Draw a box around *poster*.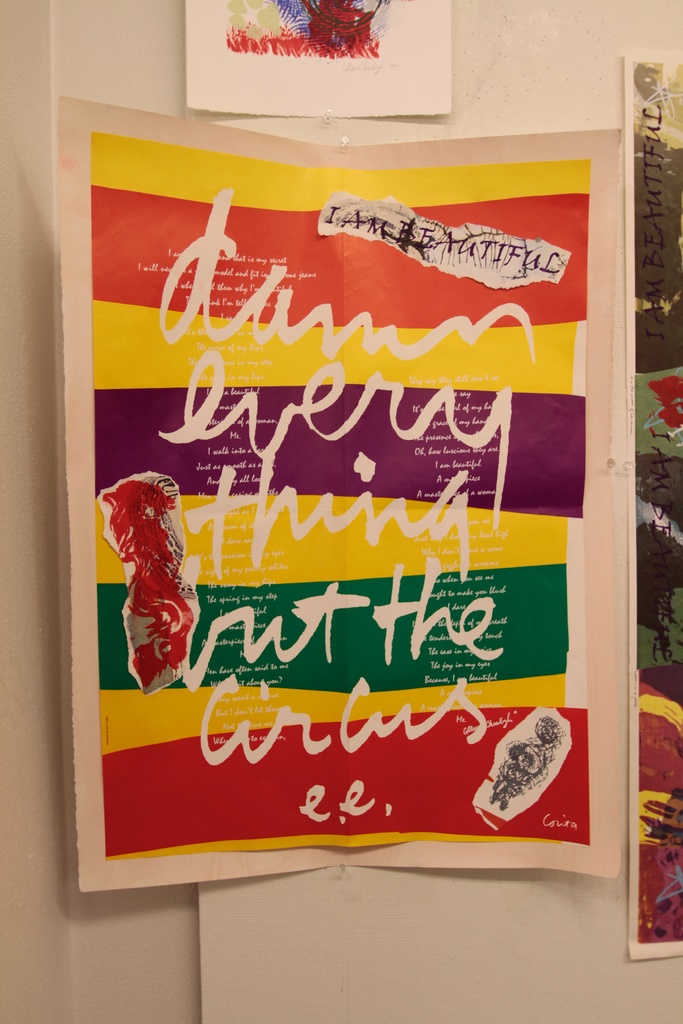
x1=59, y1=99, x2=626, y2=892.
